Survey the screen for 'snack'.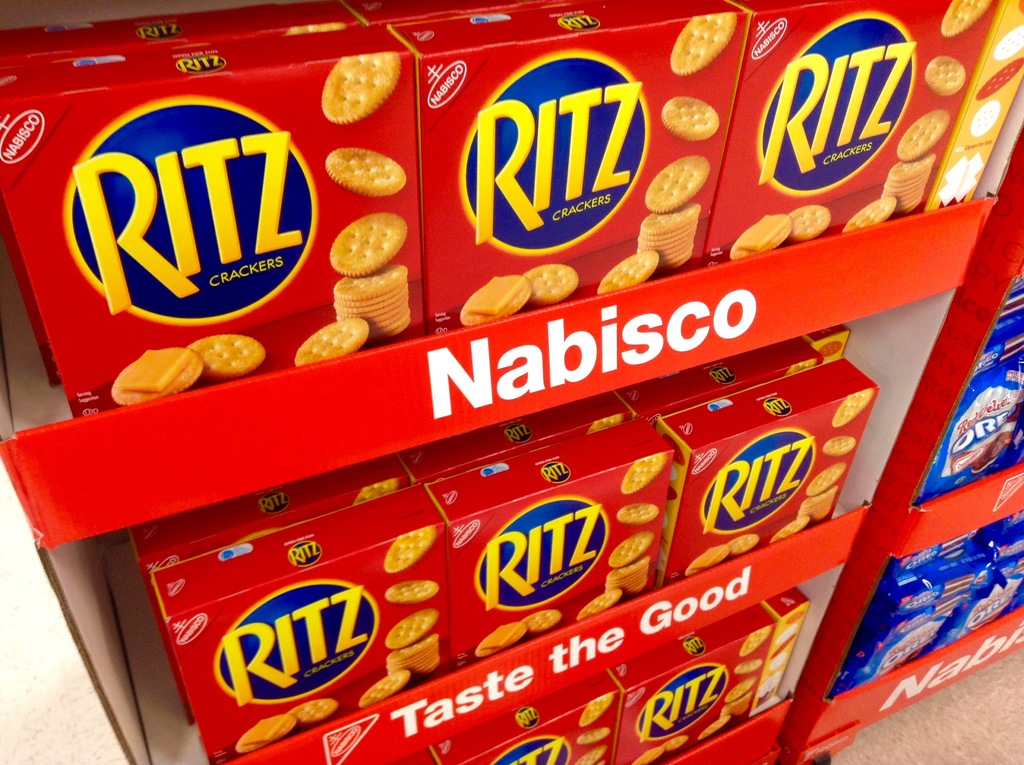
Survey found: x1=669 y1=100 x2=716 y2=145.
